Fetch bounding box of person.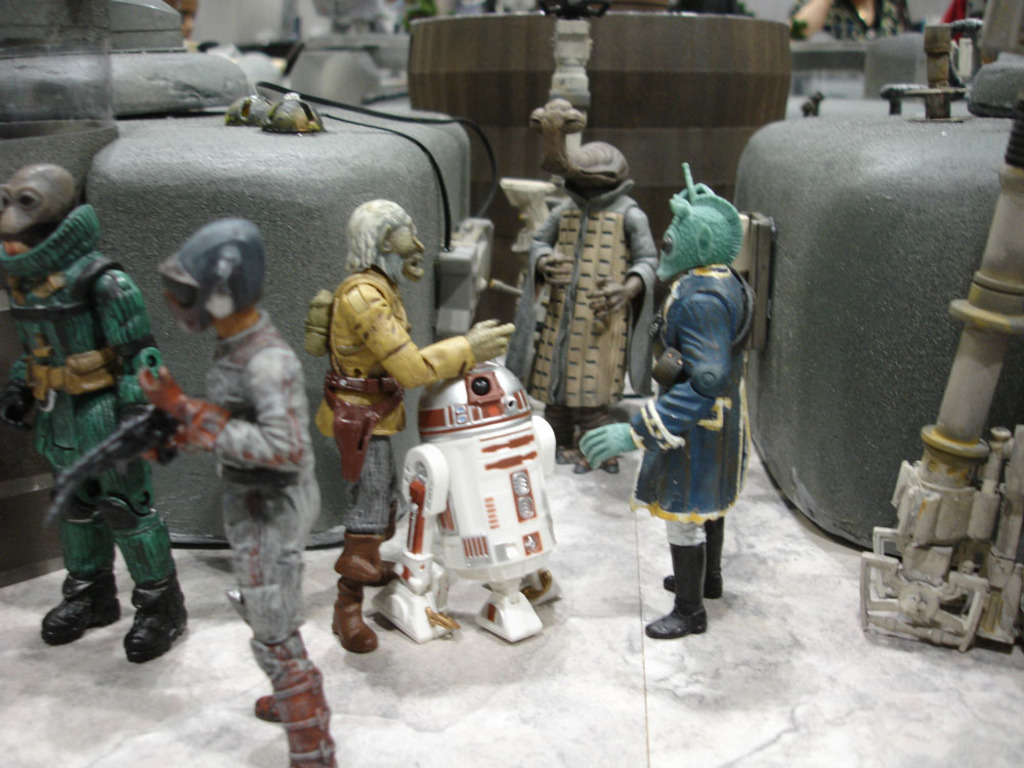
Bbox: (0,162,171,671).
